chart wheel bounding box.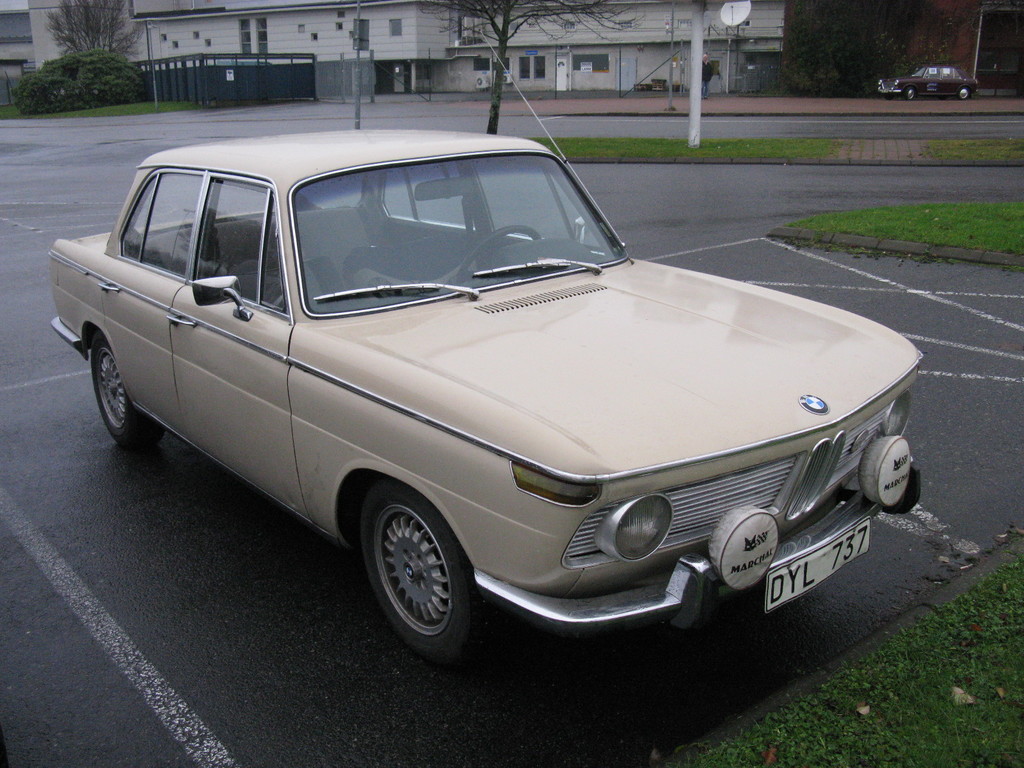
Charted: bbox(959, 87, 971, 99).
